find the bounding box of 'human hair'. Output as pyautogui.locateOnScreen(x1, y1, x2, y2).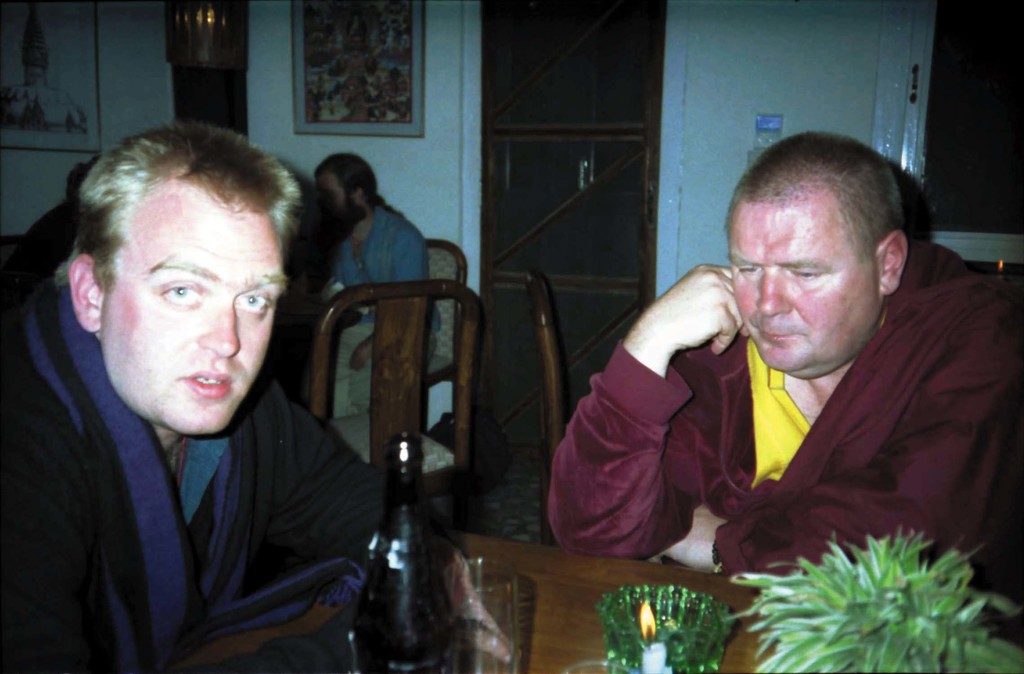
pyautogui.locateOnScreen(314, 152, 380, 205).
